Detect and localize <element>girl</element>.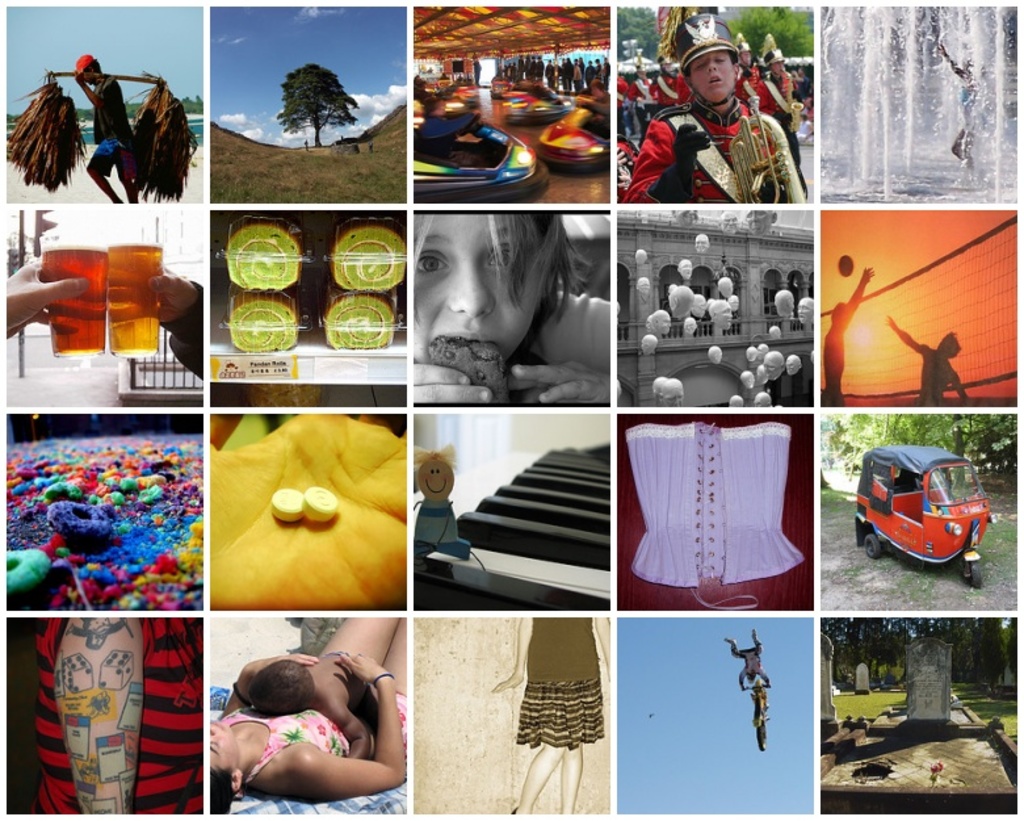
Localized at 410, 208, 607, 405.
